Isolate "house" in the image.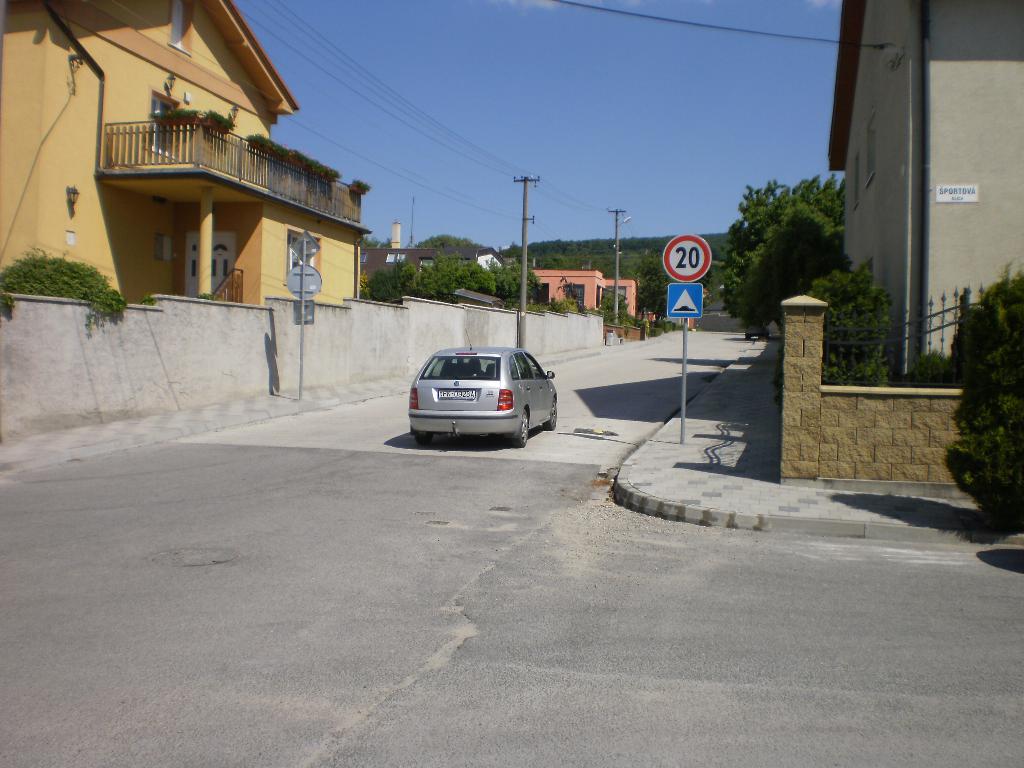
Isolated region: {"left": 0, "top": 0, "right": 371, "bottom": 308}.
